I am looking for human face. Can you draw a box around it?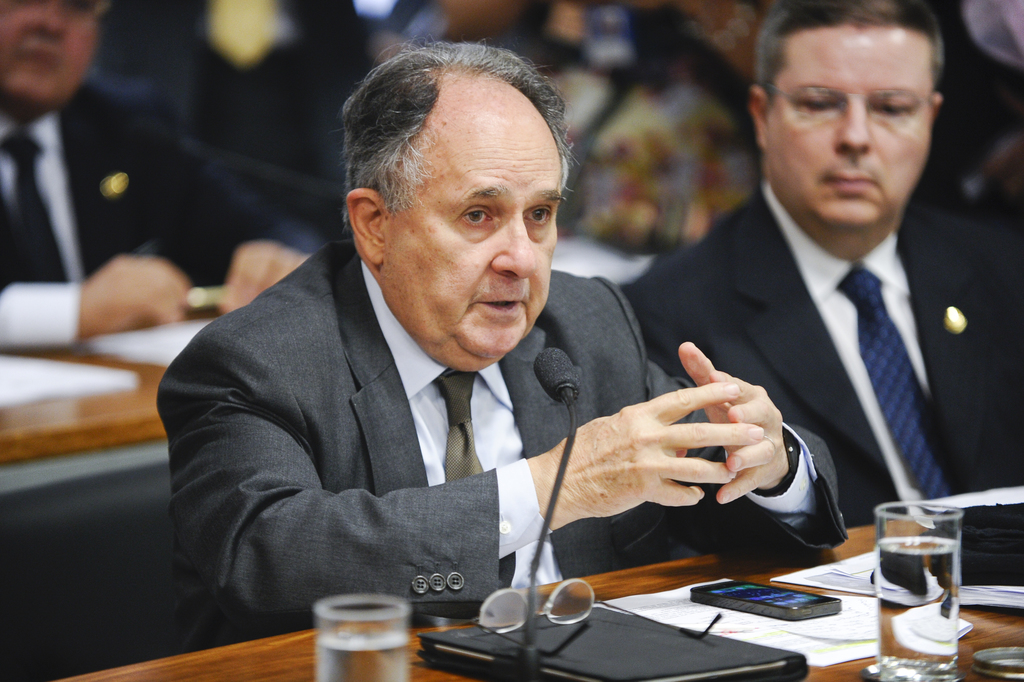
Sure, the bounding box is crop(389, 134, 566, 367).
